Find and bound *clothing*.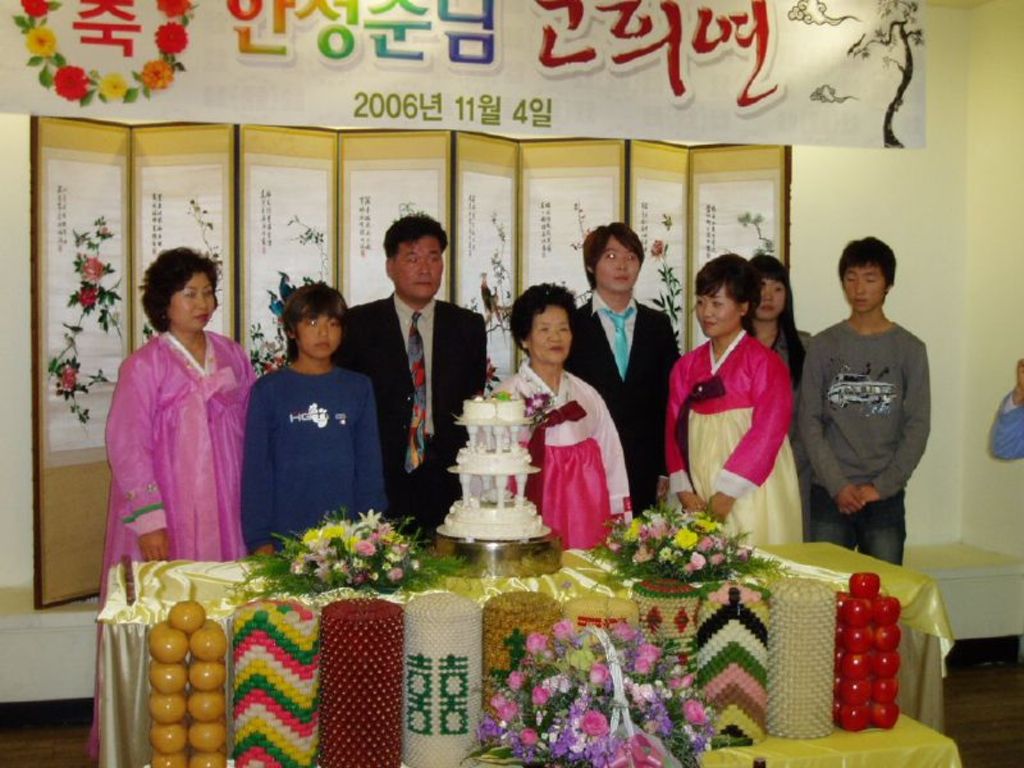
Bound: {"left": 561, "top": 288, "right": 681, "bottom": 515}.
